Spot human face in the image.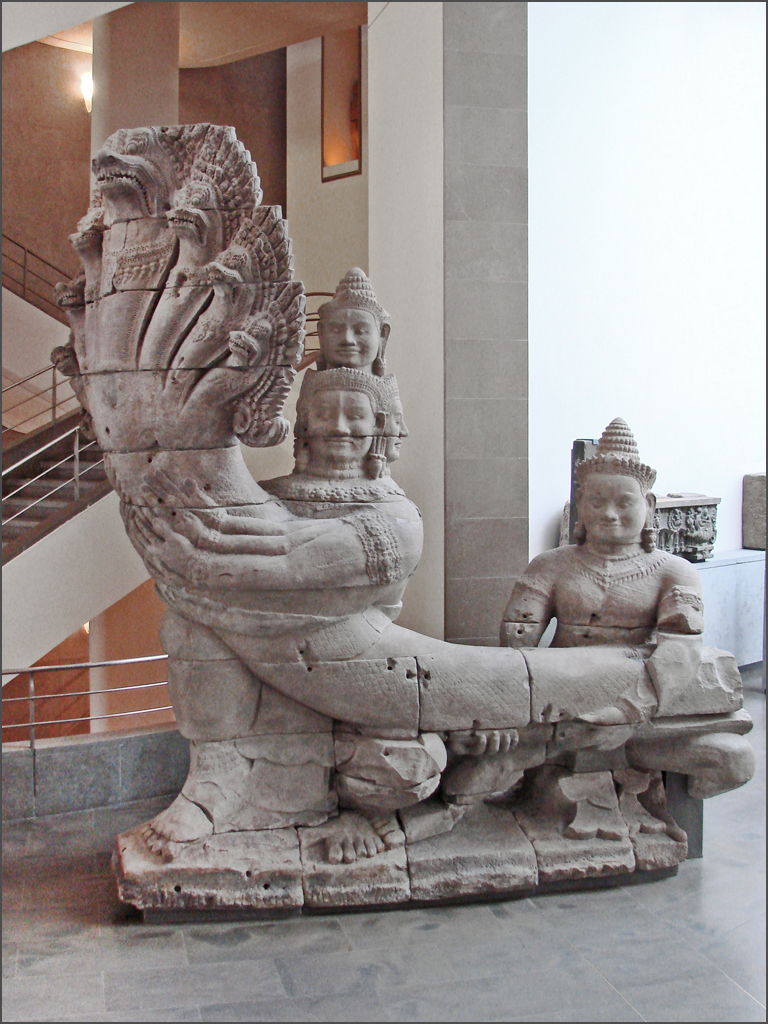
human face found at (x1=382, y1=402, x2=404, y2=457).
